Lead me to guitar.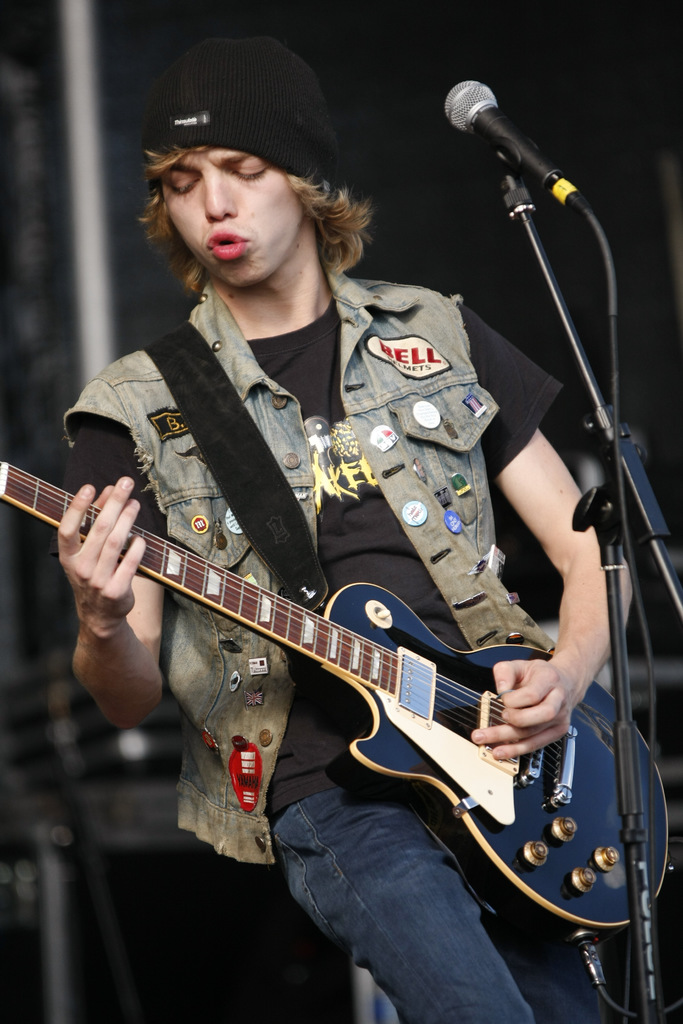
Lead to (left=0, top=452, right=680, bottom=923).
